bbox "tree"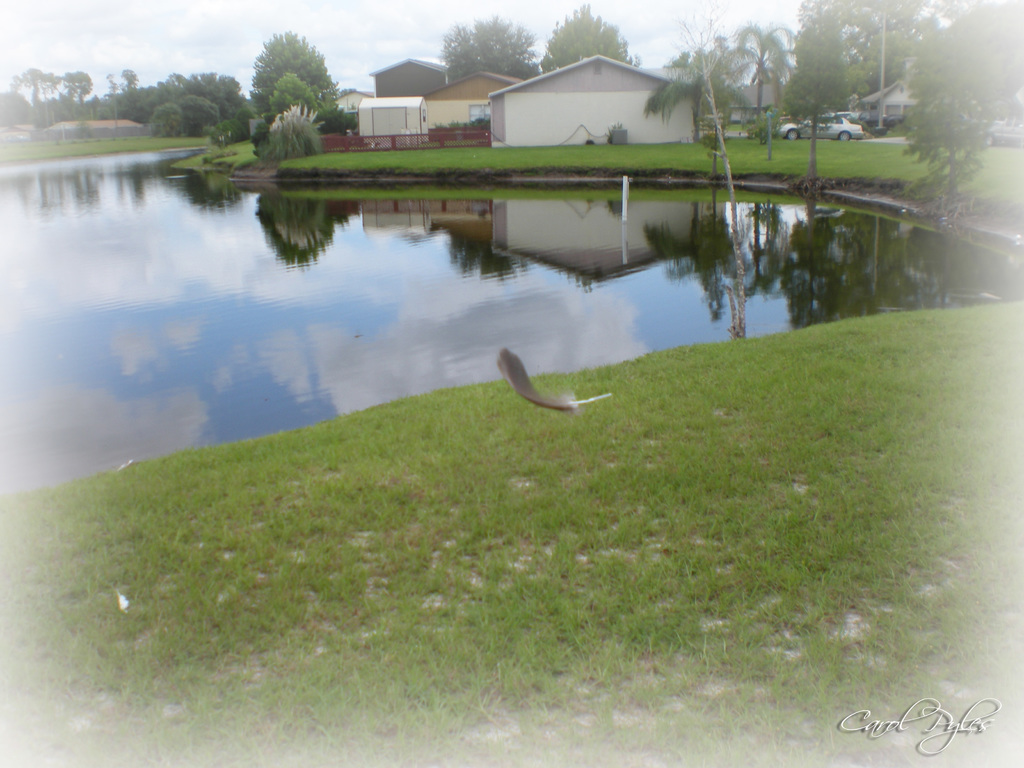
l=138, t=103, r=194, b=140
